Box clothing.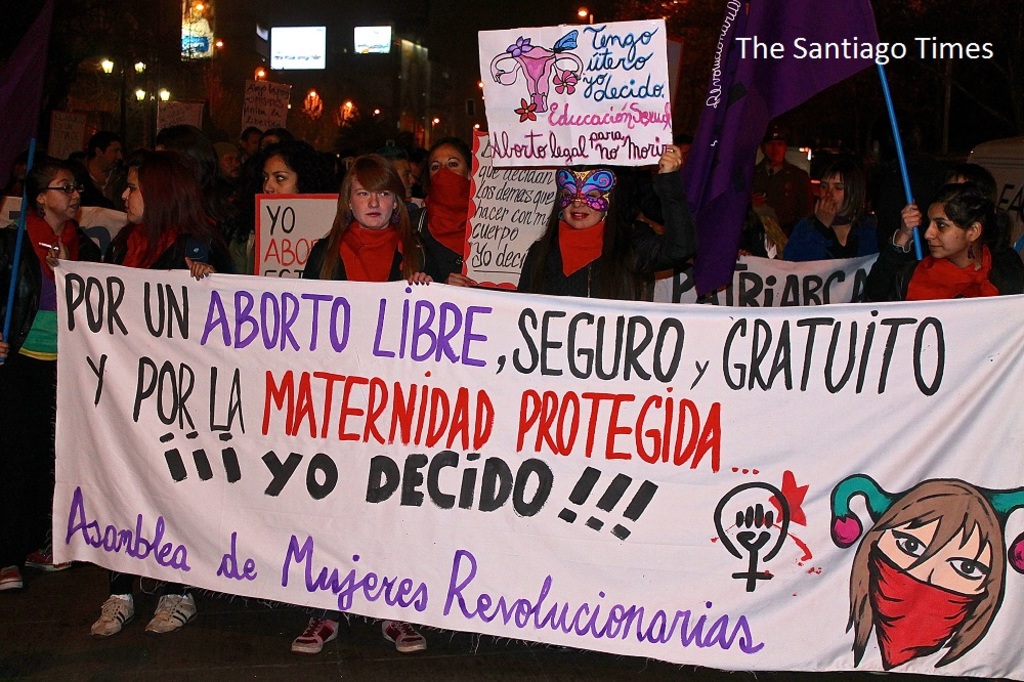
bbox=[0, 213, 100, 547].
